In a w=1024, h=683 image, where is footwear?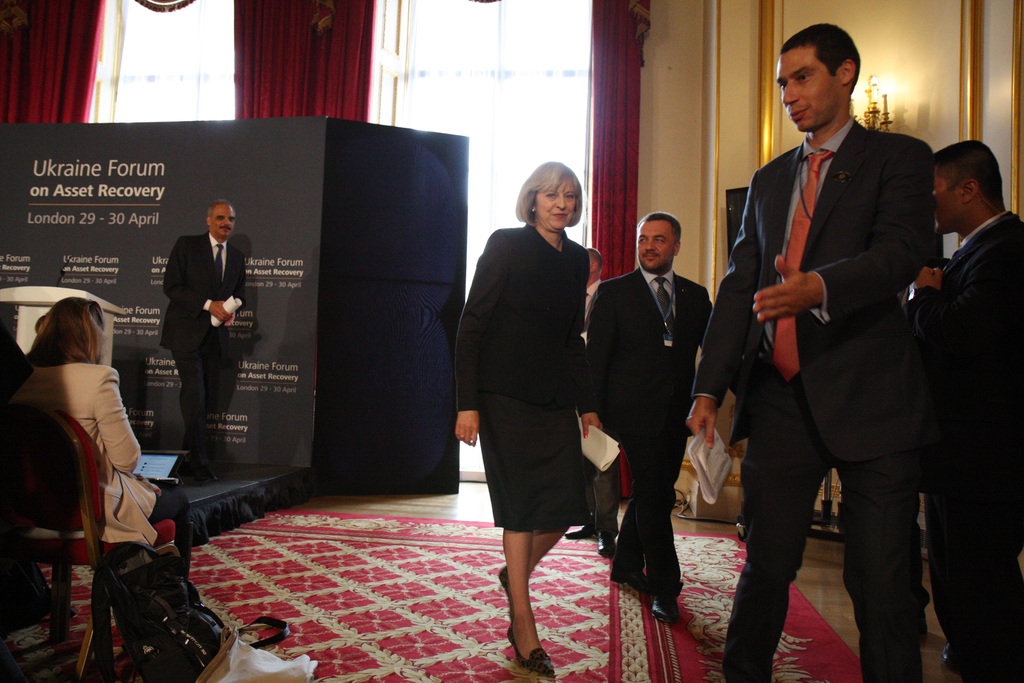
[612, 568, 649, 595].
